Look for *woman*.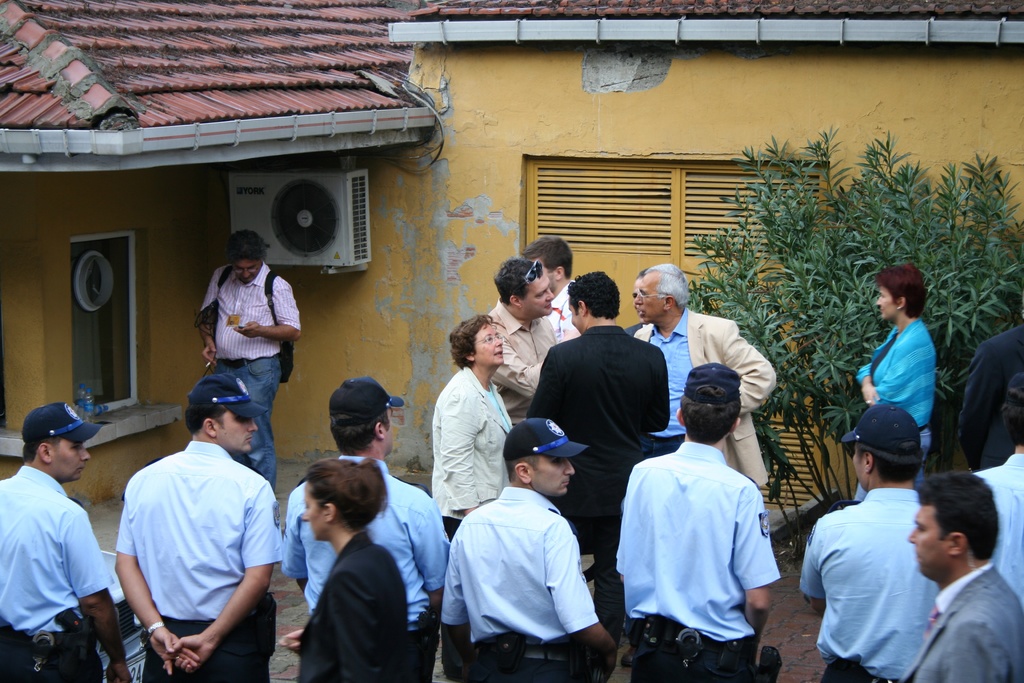
Found: [280,456,413,682].
